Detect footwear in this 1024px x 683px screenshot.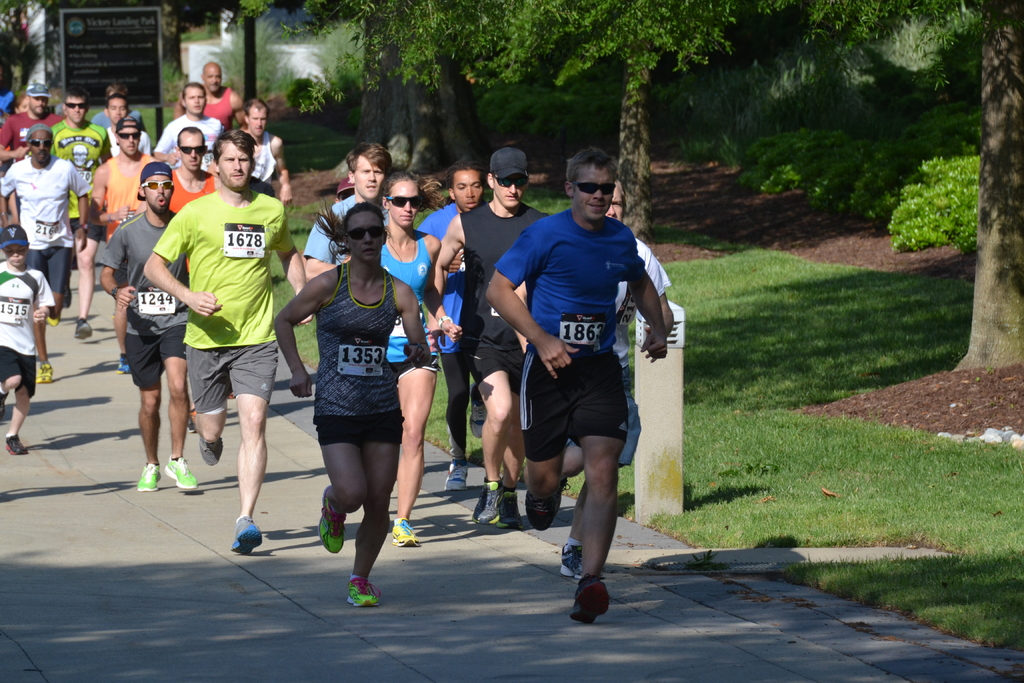
Detection: rect(45, 311, 61, 327).
